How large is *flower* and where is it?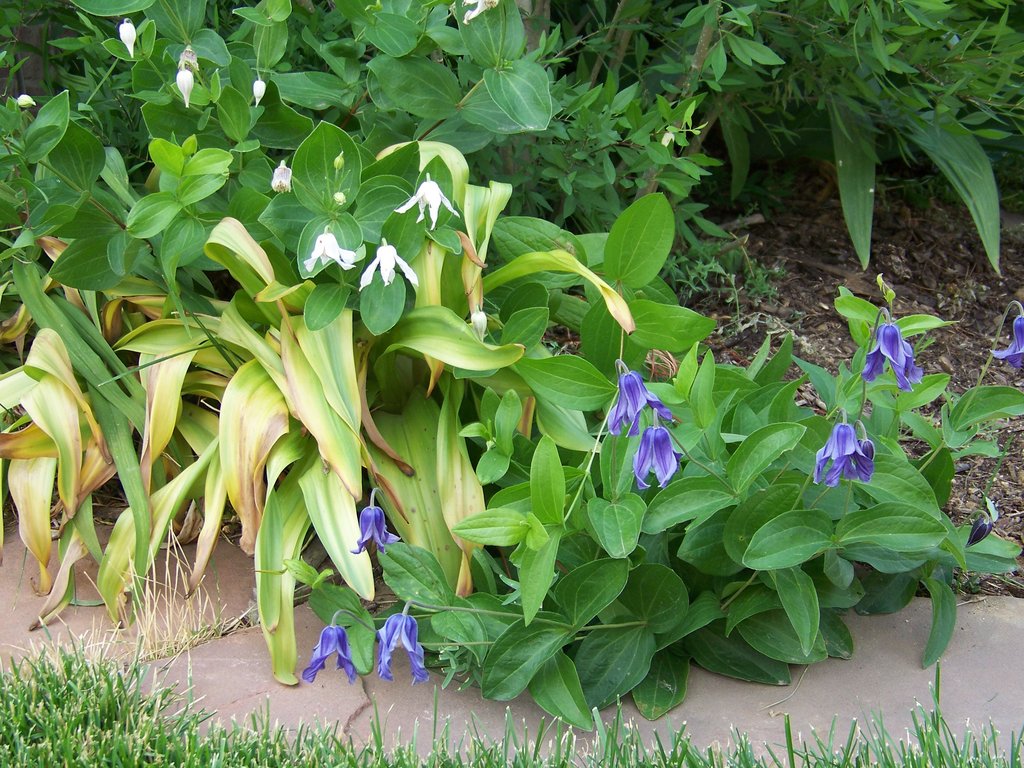
Bounding box: detection(303, 230, 357, 271).
